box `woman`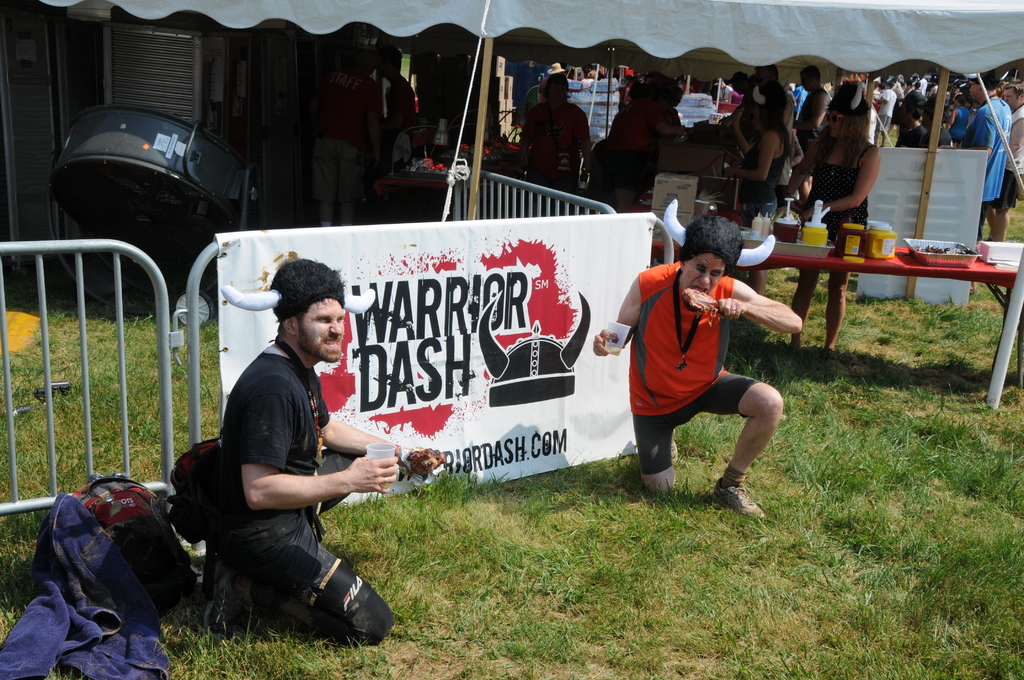
{"left": 620, "top": 217, "right": 803, "bottom": 525}
